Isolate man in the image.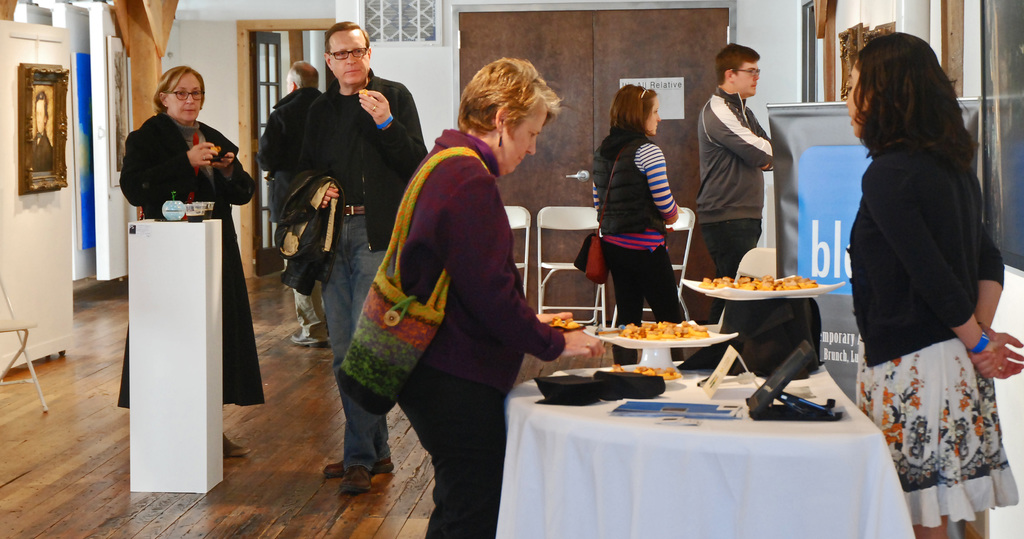
Isolated region: 701,40,772,280.
